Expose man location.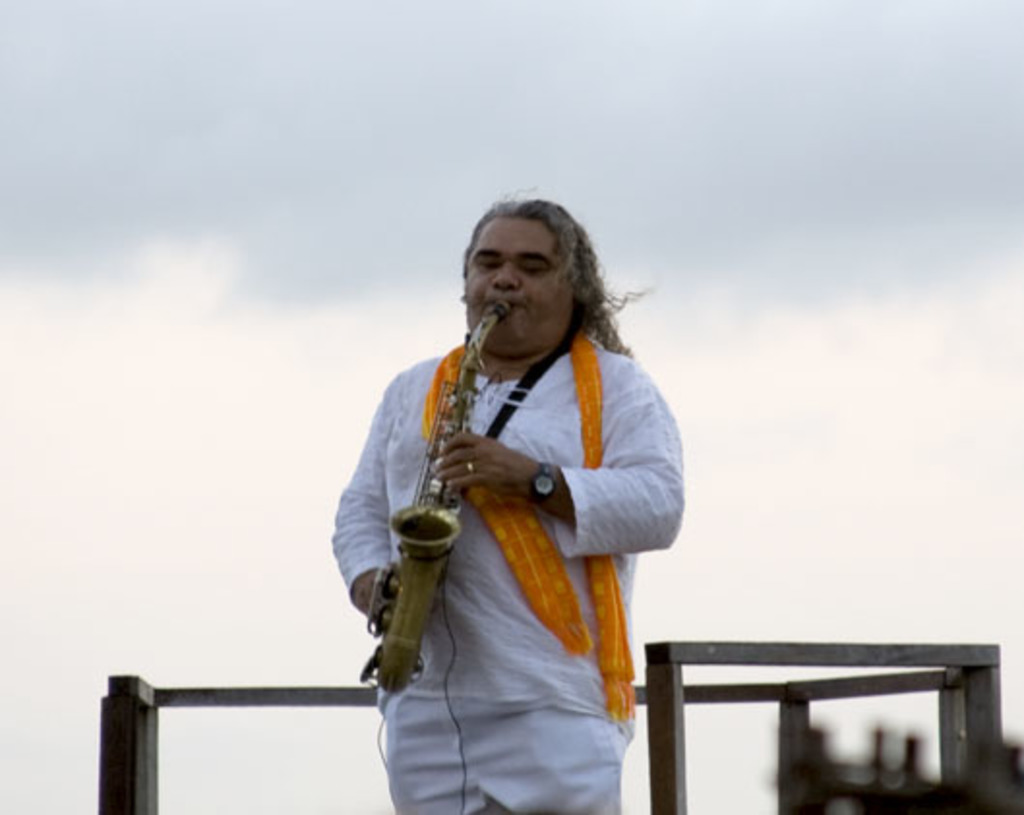
Exposed at 306/190/685/782.
